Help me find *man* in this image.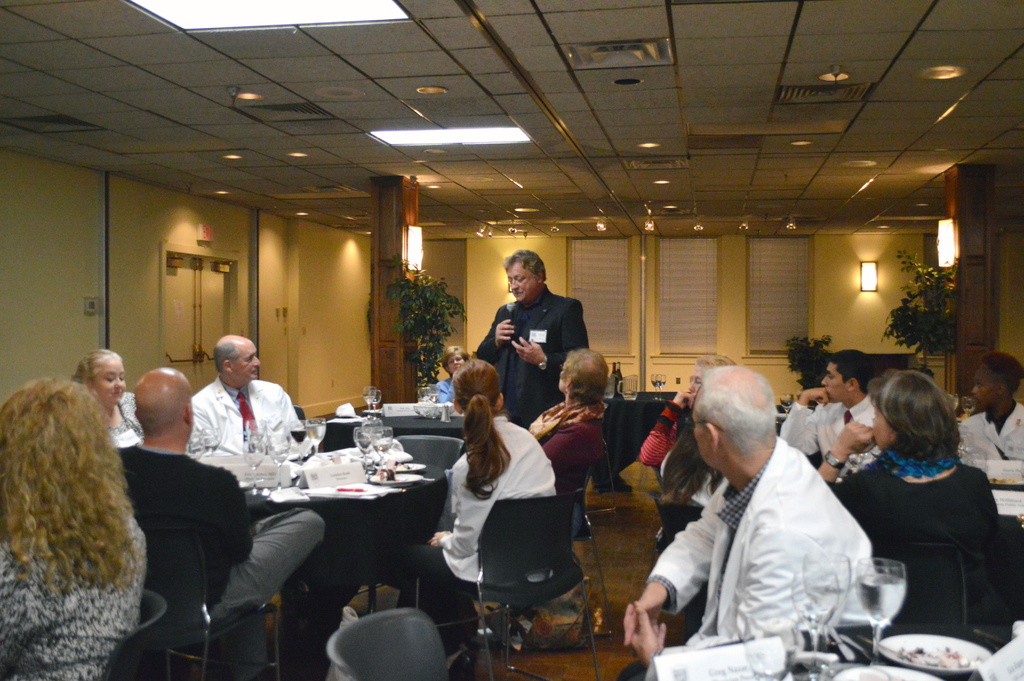
Found it: [646,357,895,673].
